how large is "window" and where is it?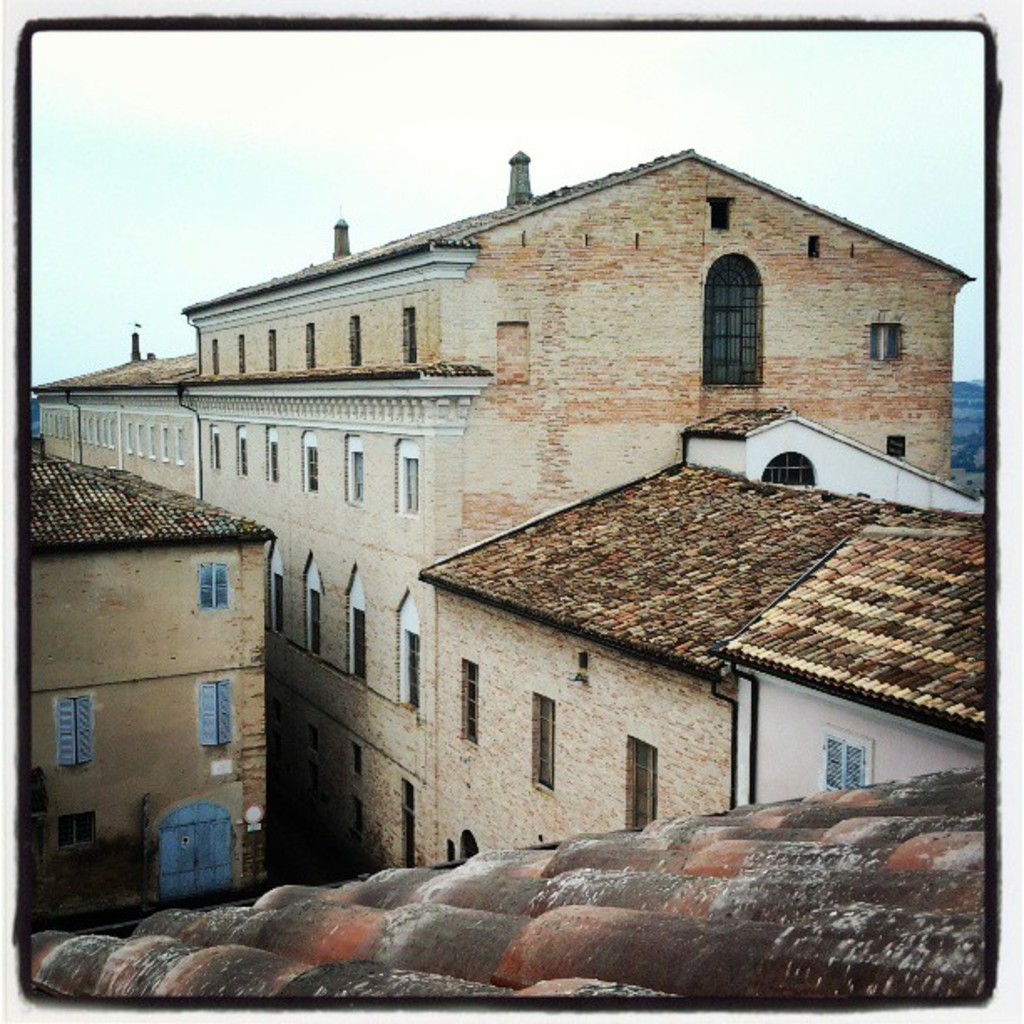
Bounding box: (x1=261, y1=423, x2=283, y2=477).
